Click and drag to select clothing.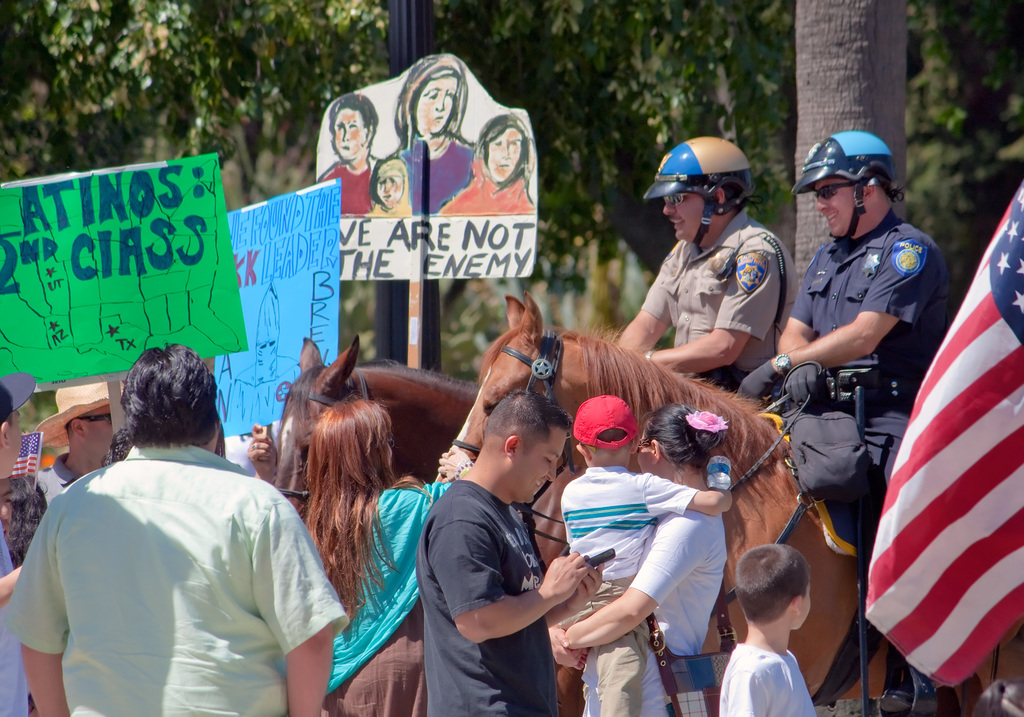
Selection: l=442, t=150, r=543, b=218.
